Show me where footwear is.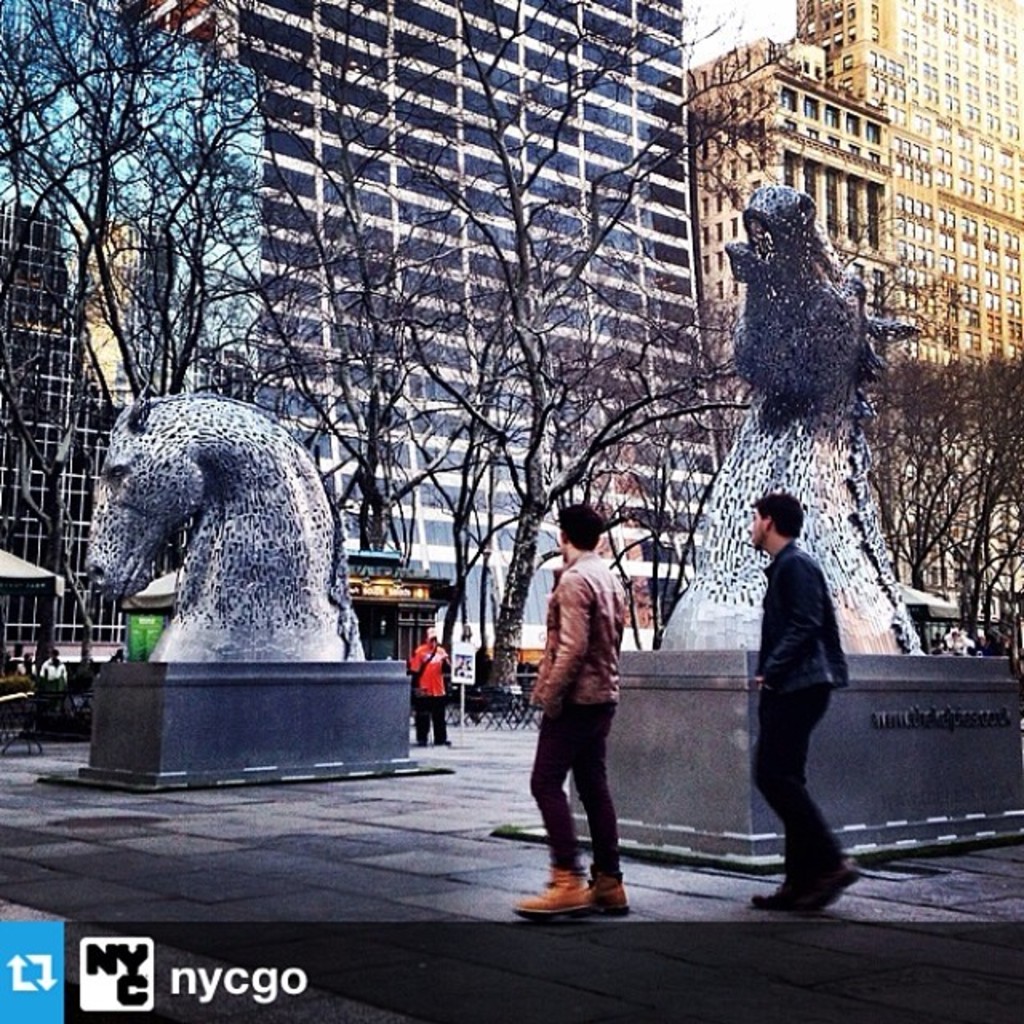
footwear is at (512, 866, 602, 920).
